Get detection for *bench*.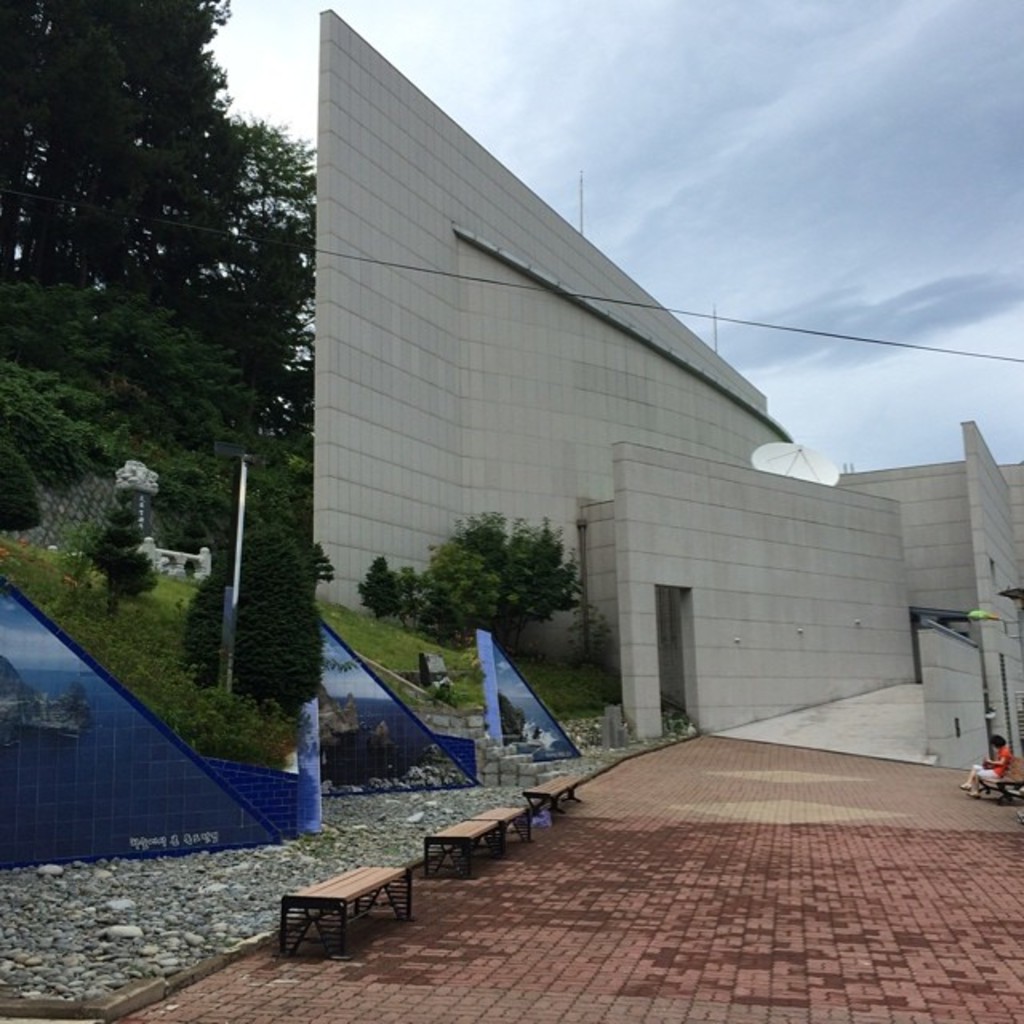
Detection: bbox=[522, 771, 578, 821].
